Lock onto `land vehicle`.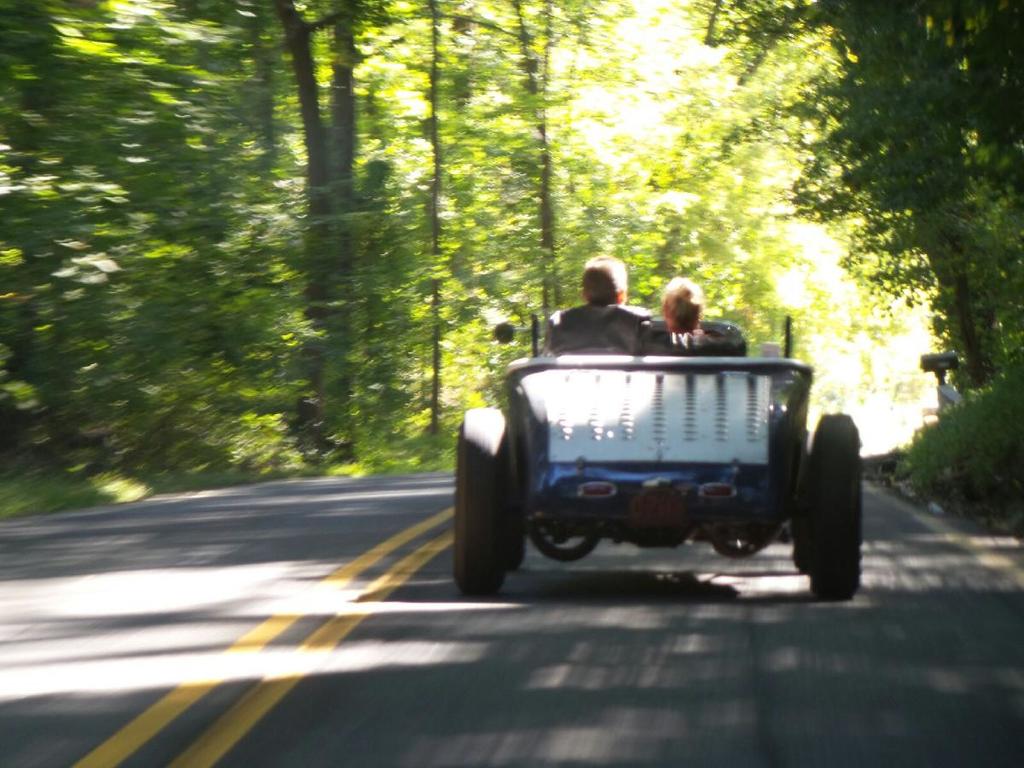
Locked: rect(464, 325, 863, 603).
